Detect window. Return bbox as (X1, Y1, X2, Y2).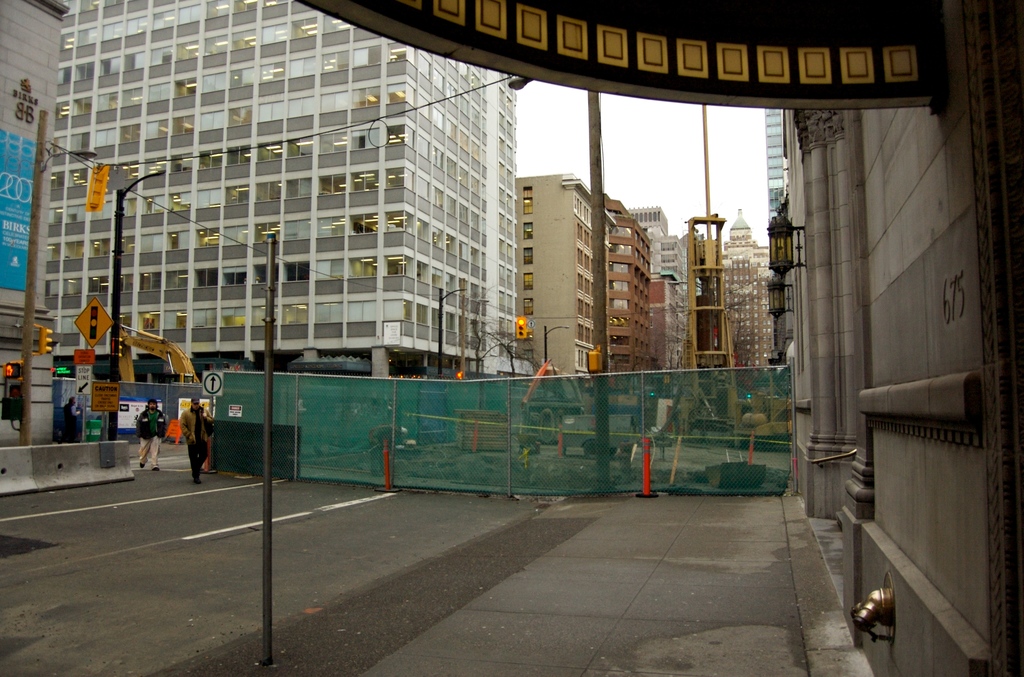
(417, 56, 430, 81).
